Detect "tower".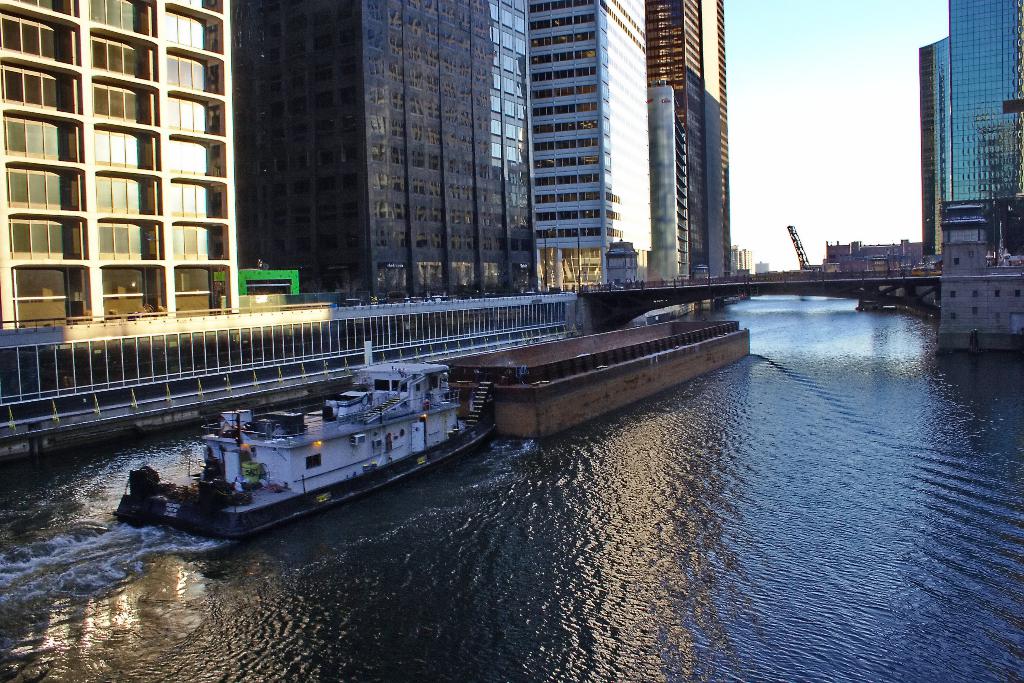
Detected at {"left": 236, "top": 0, "right": 534, "bottom": 288}.
